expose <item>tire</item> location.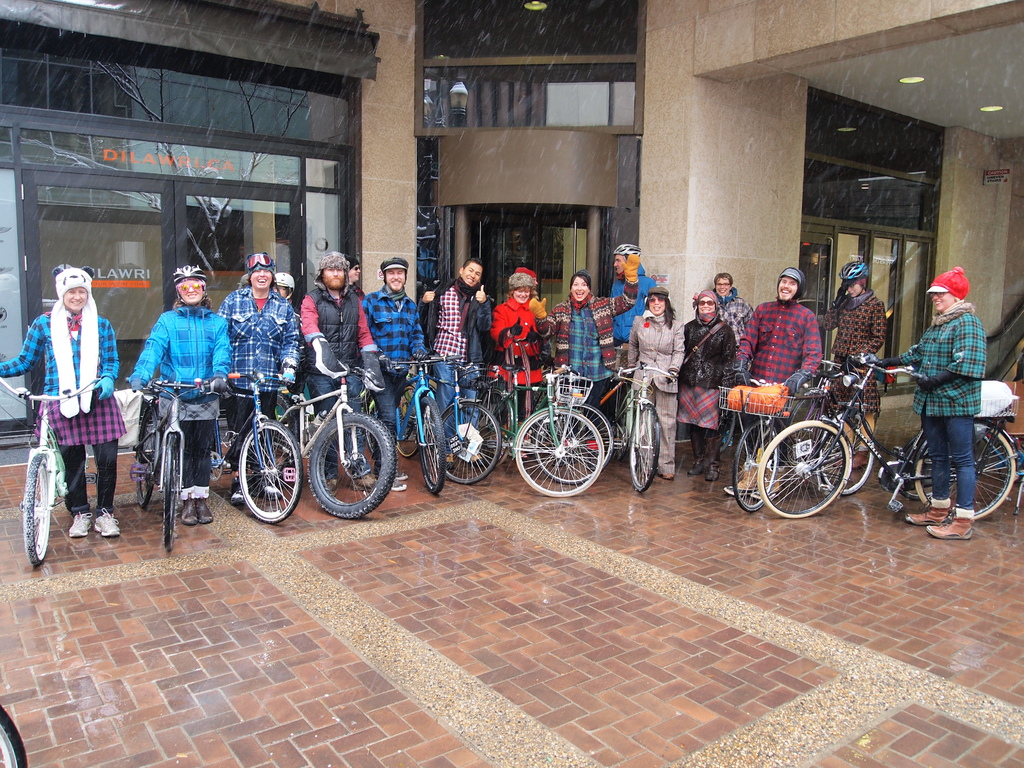
Exposed at 632, 396, 662, 497.
